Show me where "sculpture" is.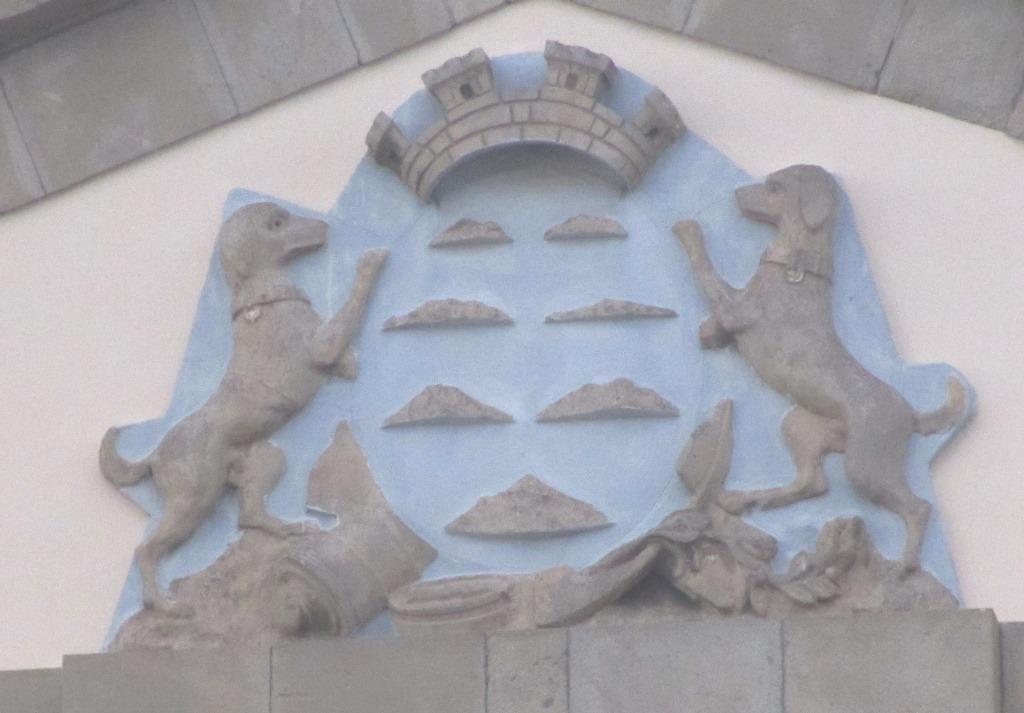
"sculpture" is at [661, 163, 984, 581].
